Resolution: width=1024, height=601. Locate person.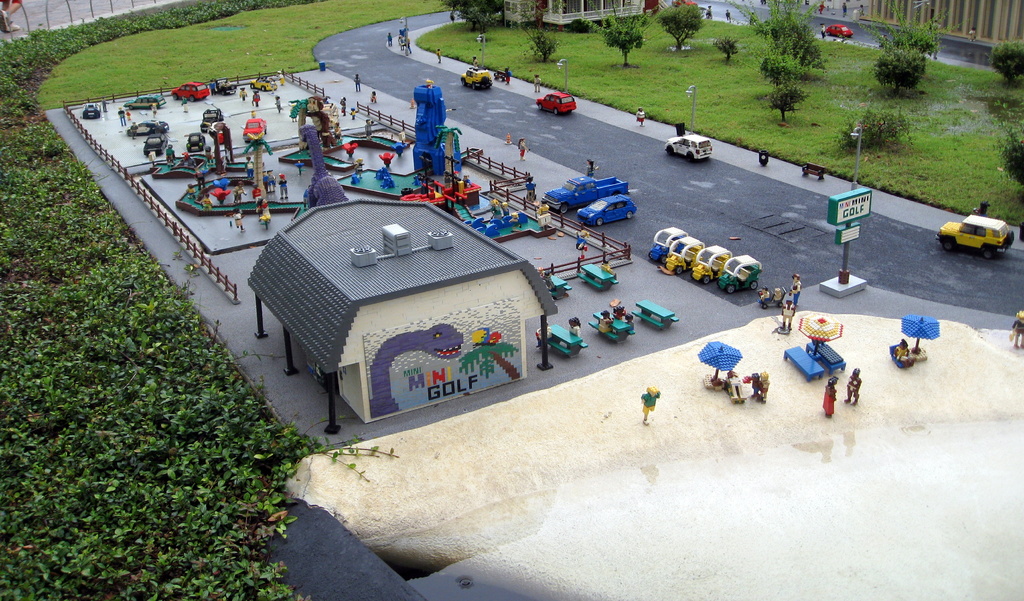
bbox(778, 294, 798, 331).
